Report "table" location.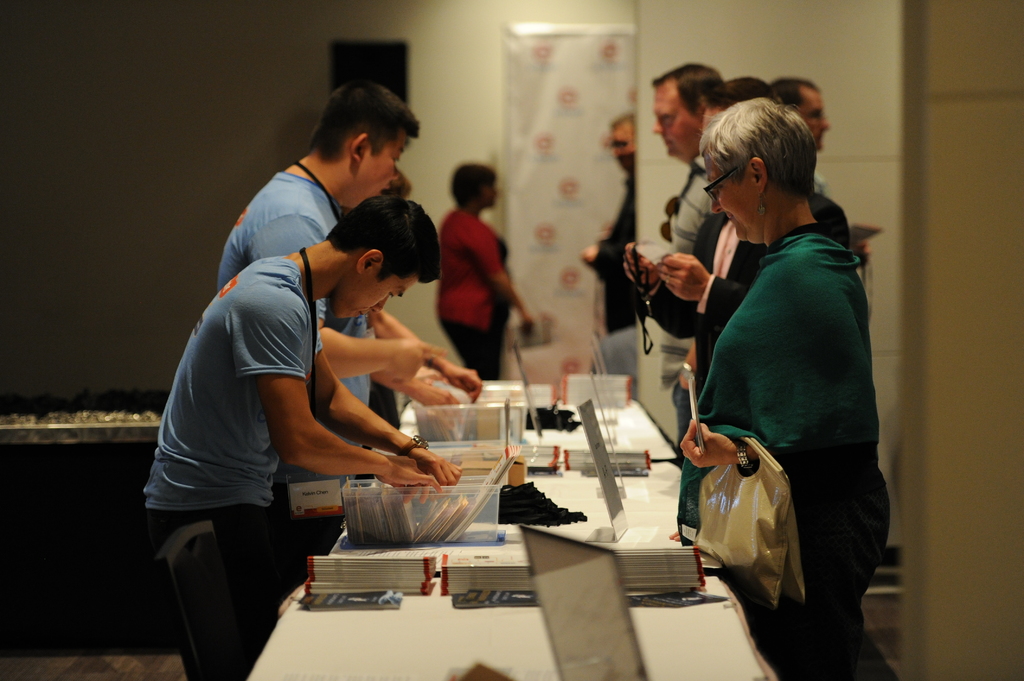
Report: 248, 392, 776, 680.
